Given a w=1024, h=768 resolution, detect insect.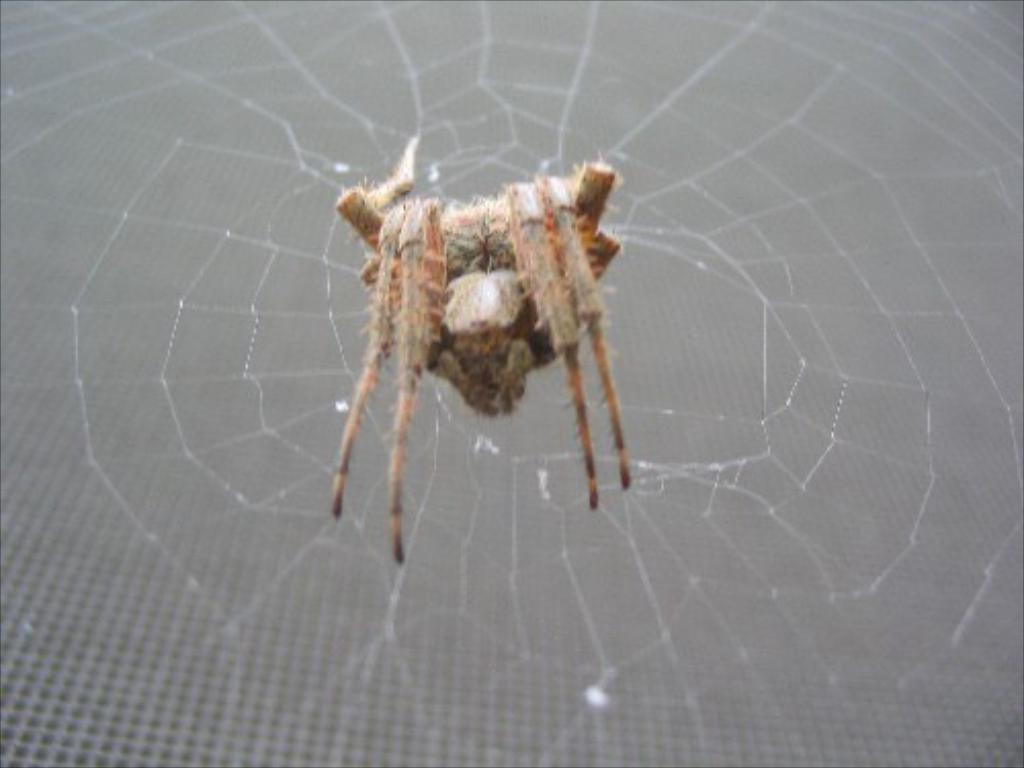
pyautogui.locateOnScreen(322, 139, 629, 567).
